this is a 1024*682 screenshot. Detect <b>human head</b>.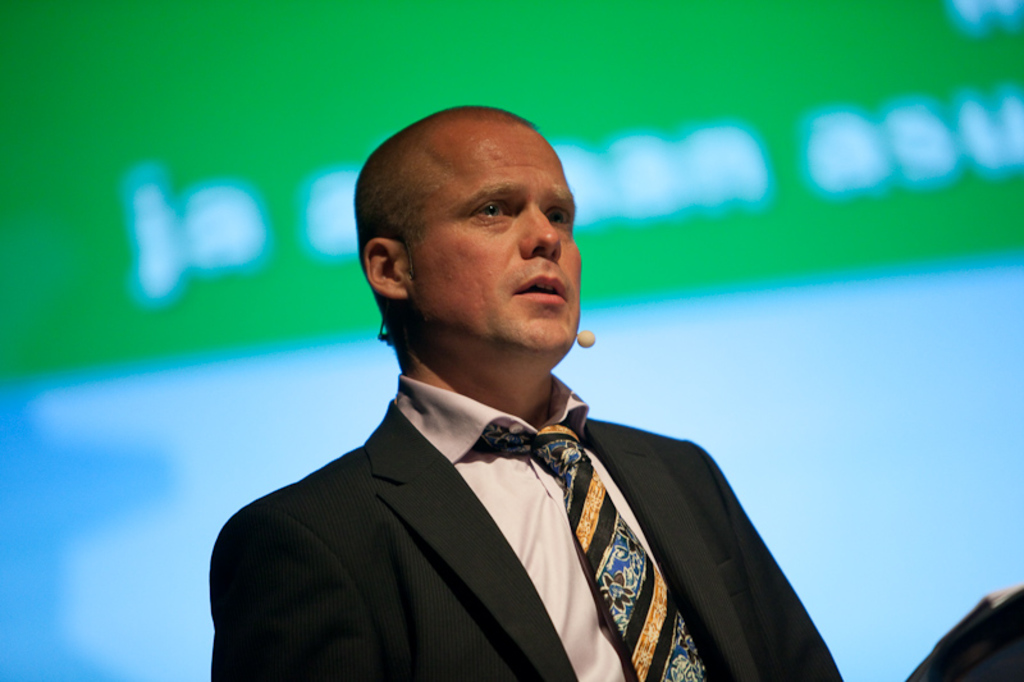
[375, 84, 575, 322].
